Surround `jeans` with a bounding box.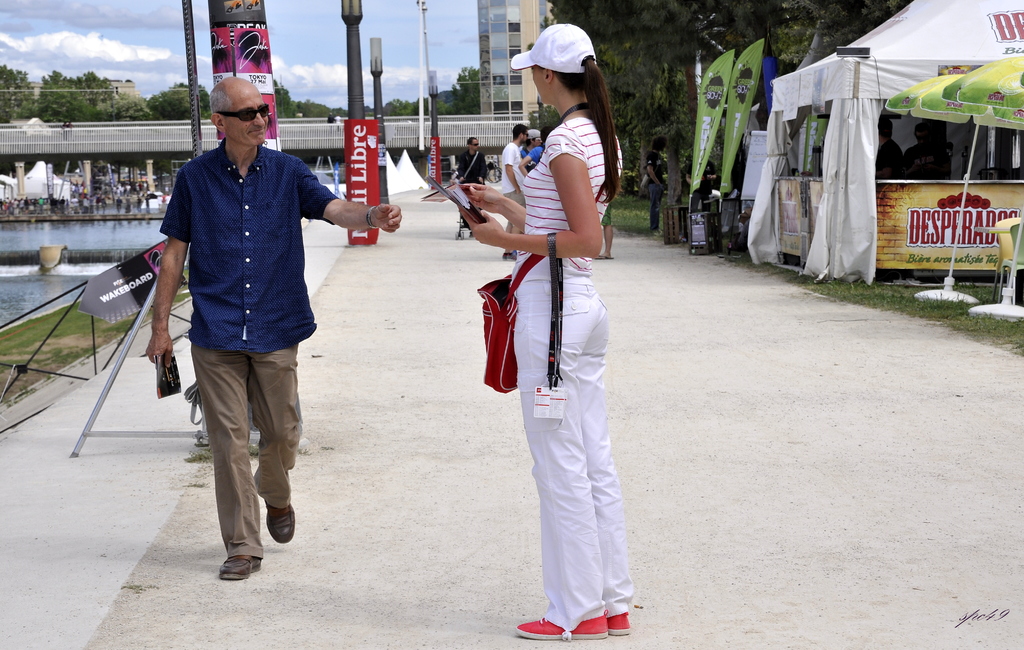
{"left": 190, "top": 335, "right": 304, "bottom": 562}.
